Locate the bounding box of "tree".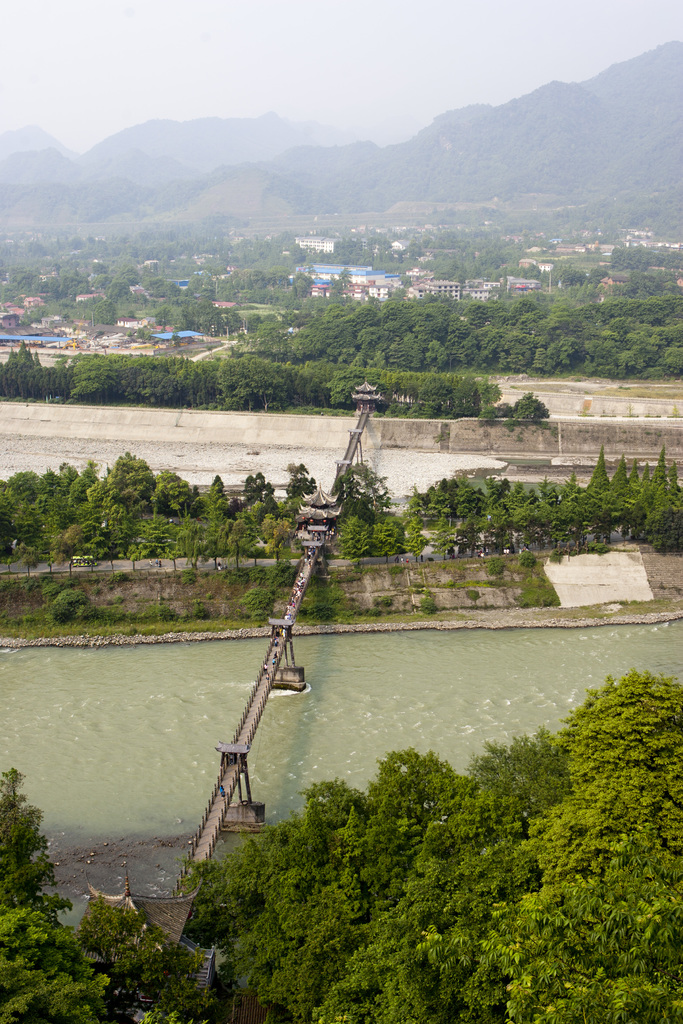
Bounding box: bbox=(456, 483, 477, 514).
